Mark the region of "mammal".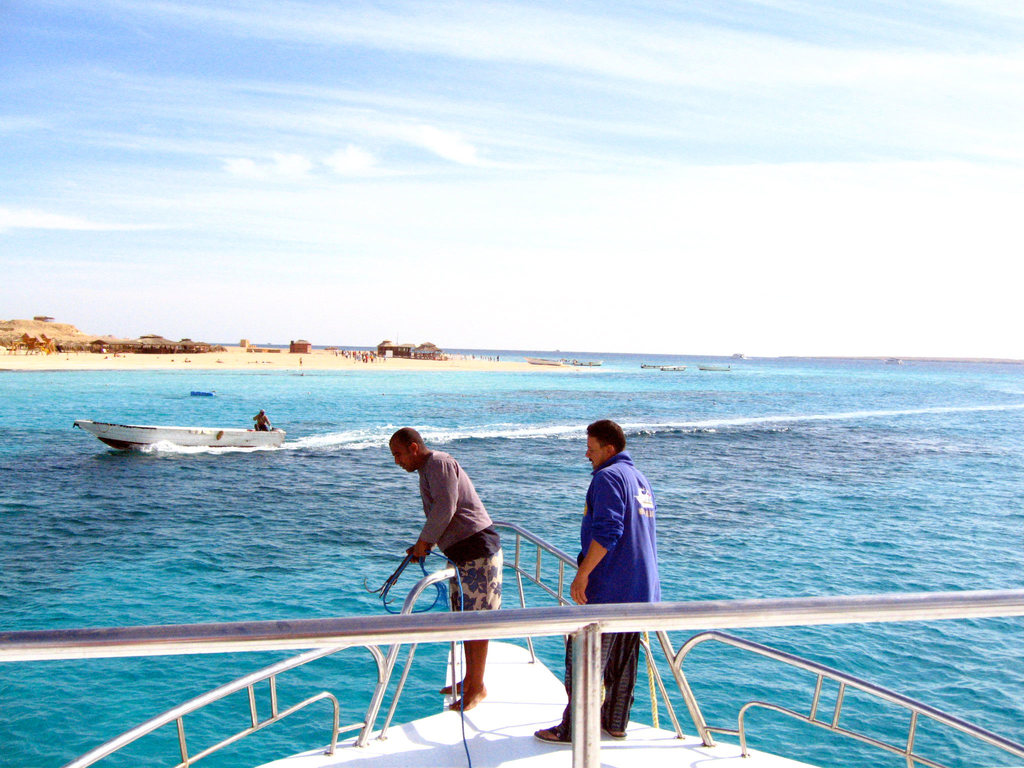
Region: box(402, 426, 500, 713).
